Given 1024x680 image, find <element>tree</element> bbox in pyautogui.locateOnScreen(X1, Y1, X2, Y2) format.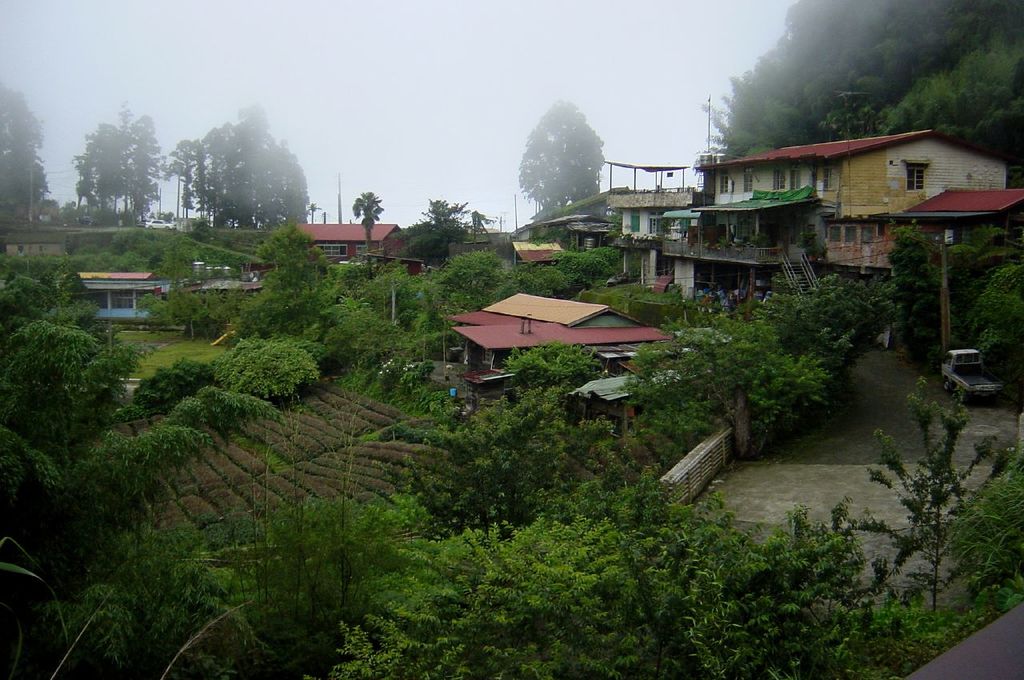
pyautogui.locateOnScreen(117, 95, 137, 217).
